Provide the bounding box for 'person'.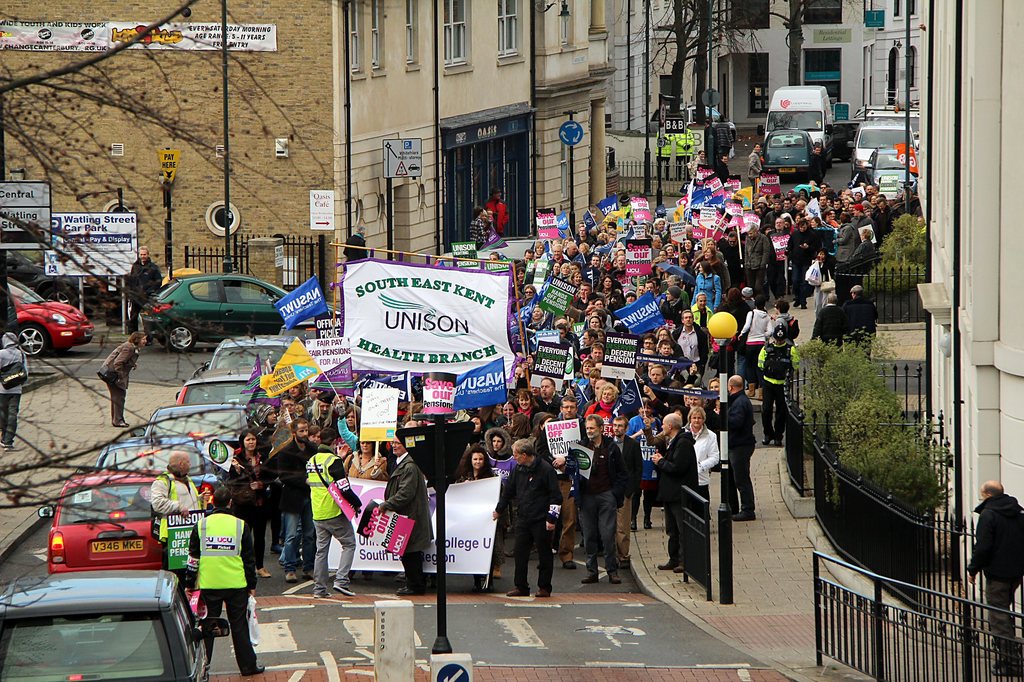
{"left": 180, "top": 481, "right": 271, "bottom": 673}.
